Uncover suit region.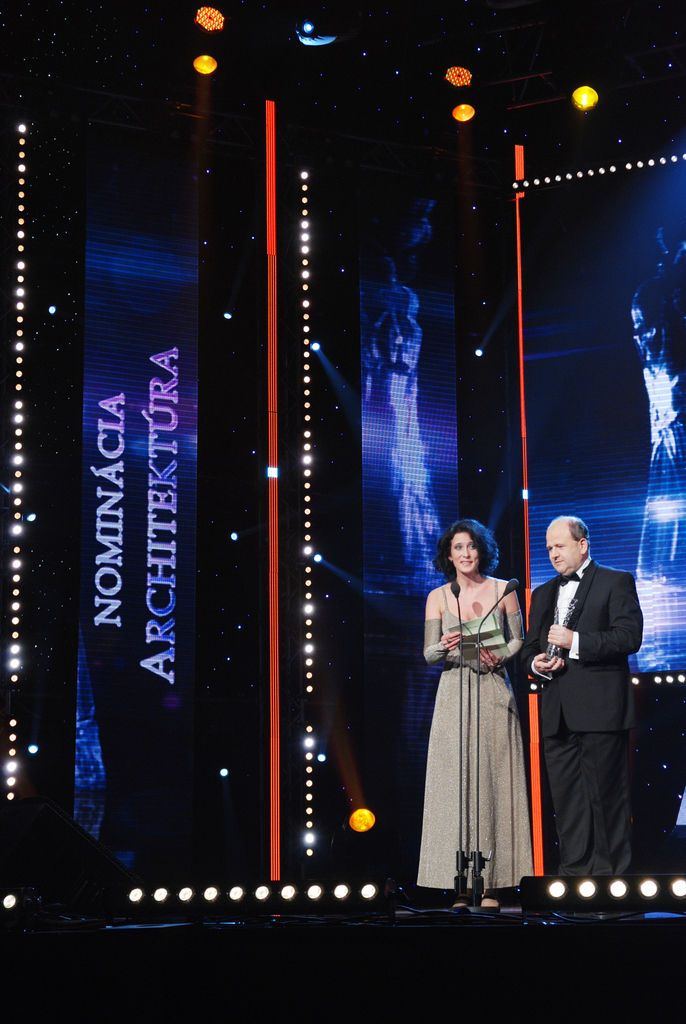
Uncovered: select_region(523, 541, 642, 905).
